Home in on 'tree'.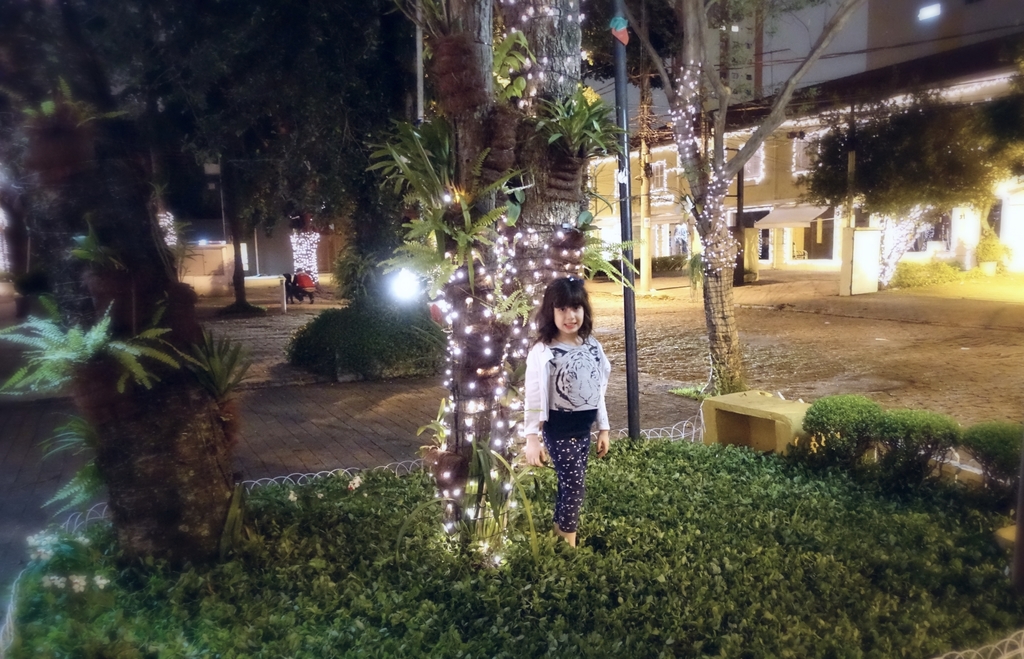
Homed in at <bbox>365, 4, 524, 562</bbox>.
